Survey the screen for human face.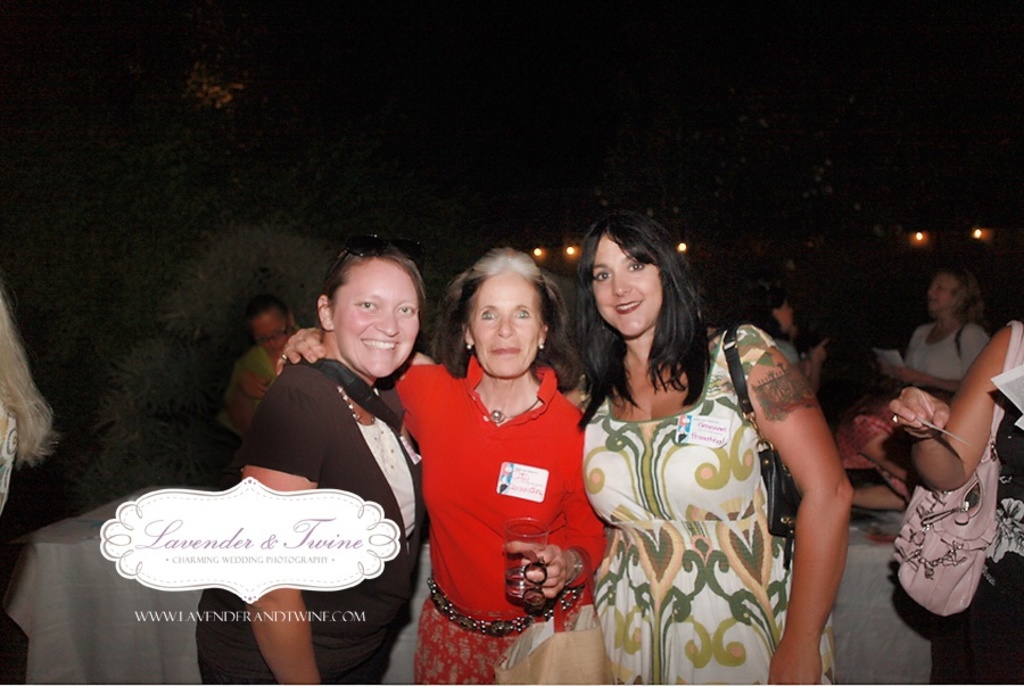
Survey found: left=930, top=276, right=953, bottom=315.
